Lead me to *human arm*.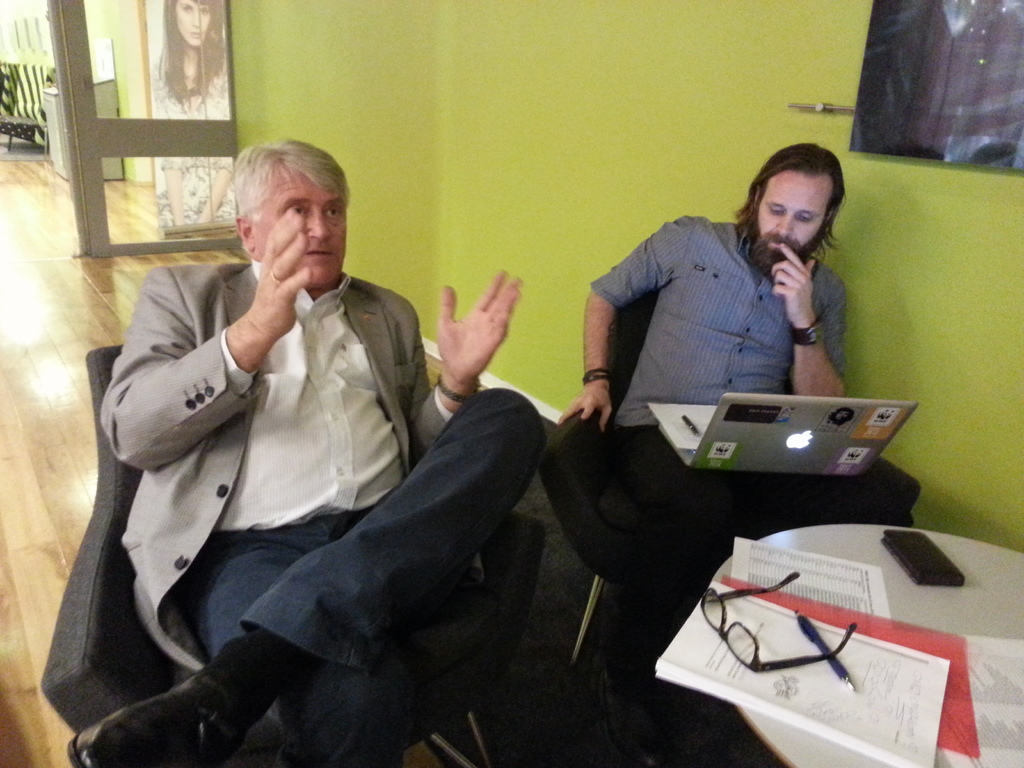
Lead to (771,240,858,406).
